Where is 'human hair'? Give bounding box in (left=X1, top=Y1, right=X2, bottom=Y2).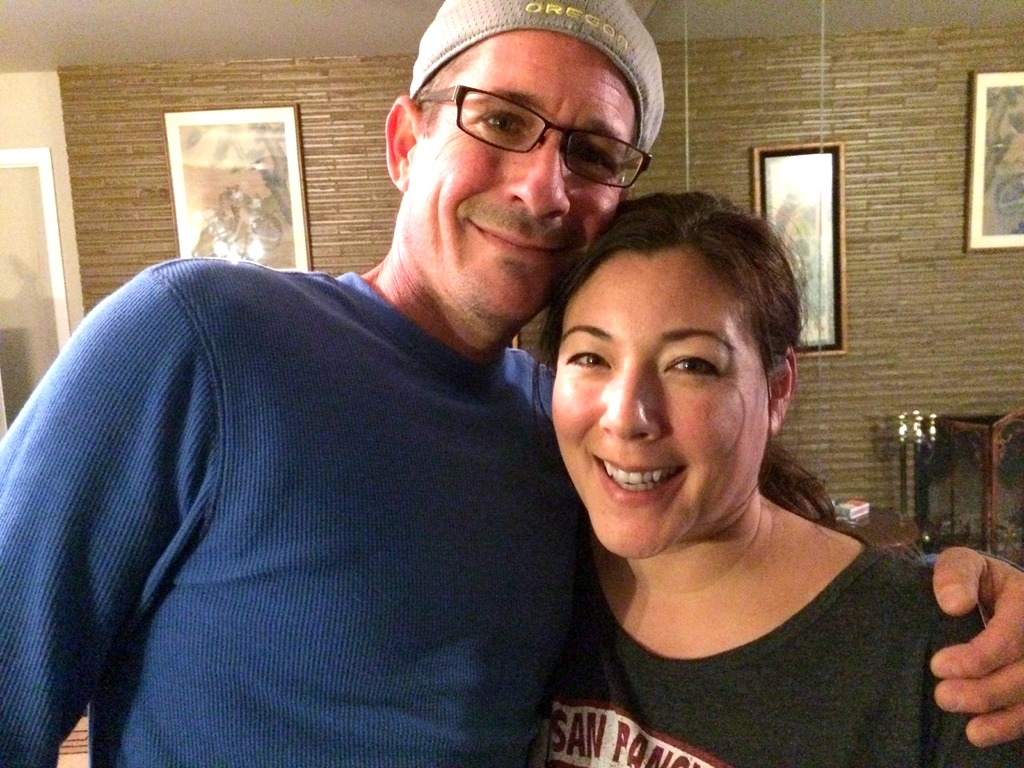
(left=539, top=160, right=811, bottom=538).
